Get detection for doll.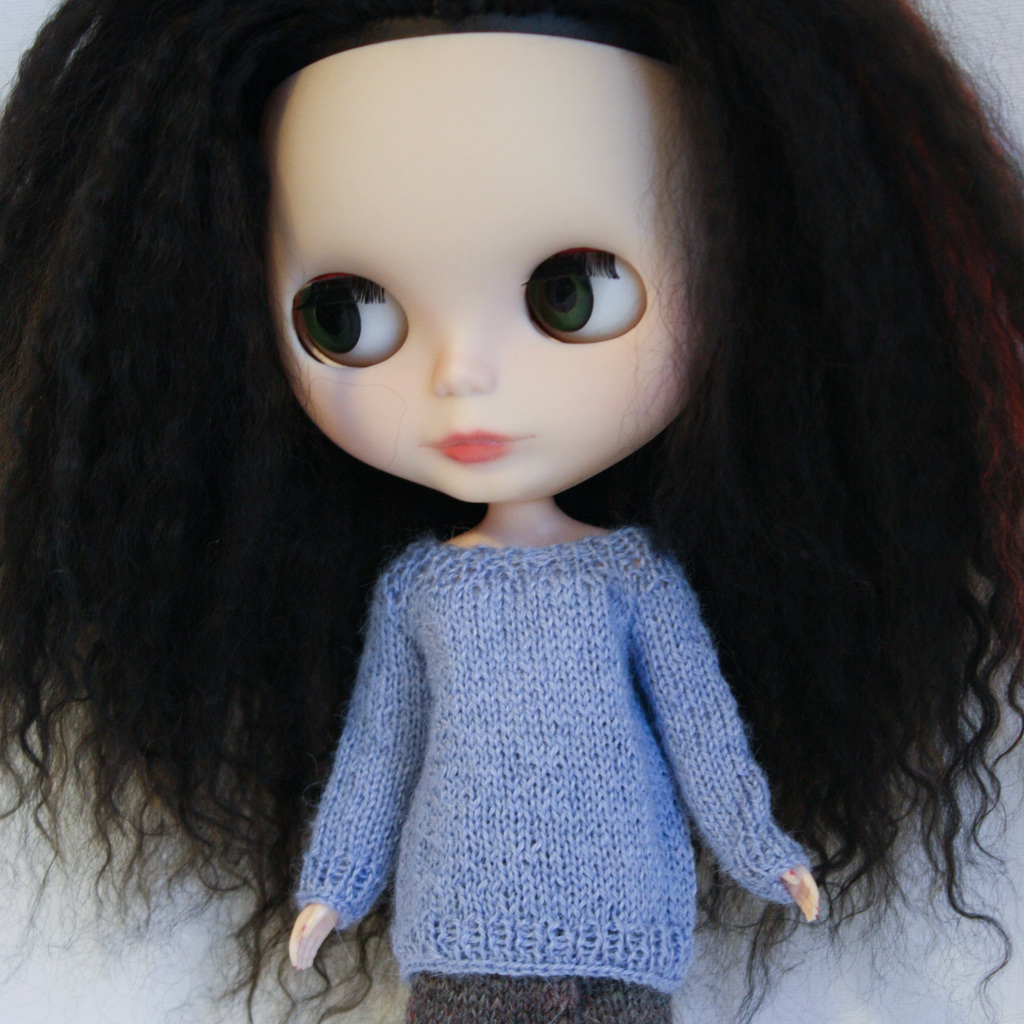
Detection: crop(16, 0, 1007, 1023).
